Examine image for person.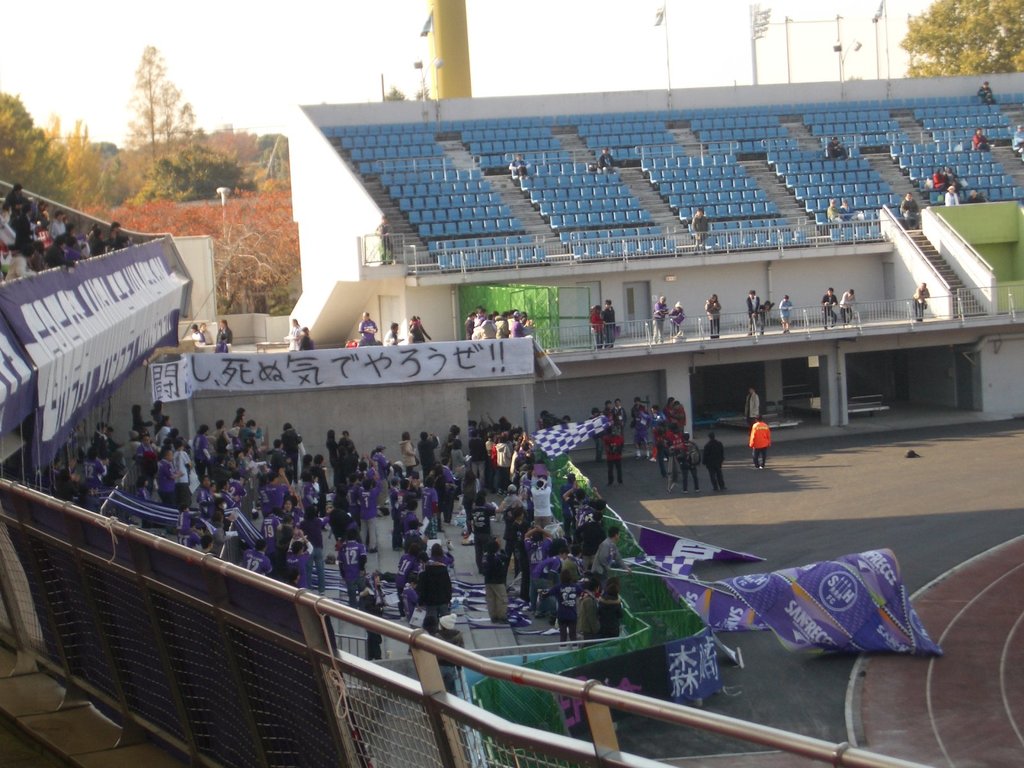
Examination result: [653, 290, 667, 344].
